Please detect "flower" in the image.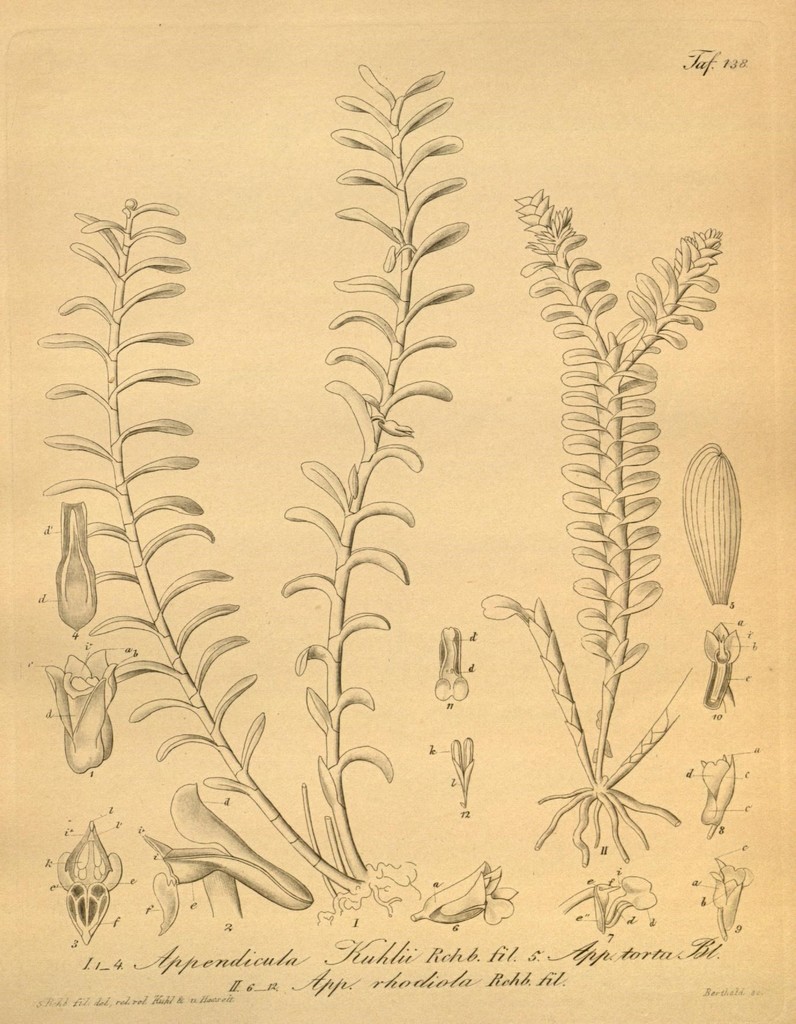
623,228,722,356.
